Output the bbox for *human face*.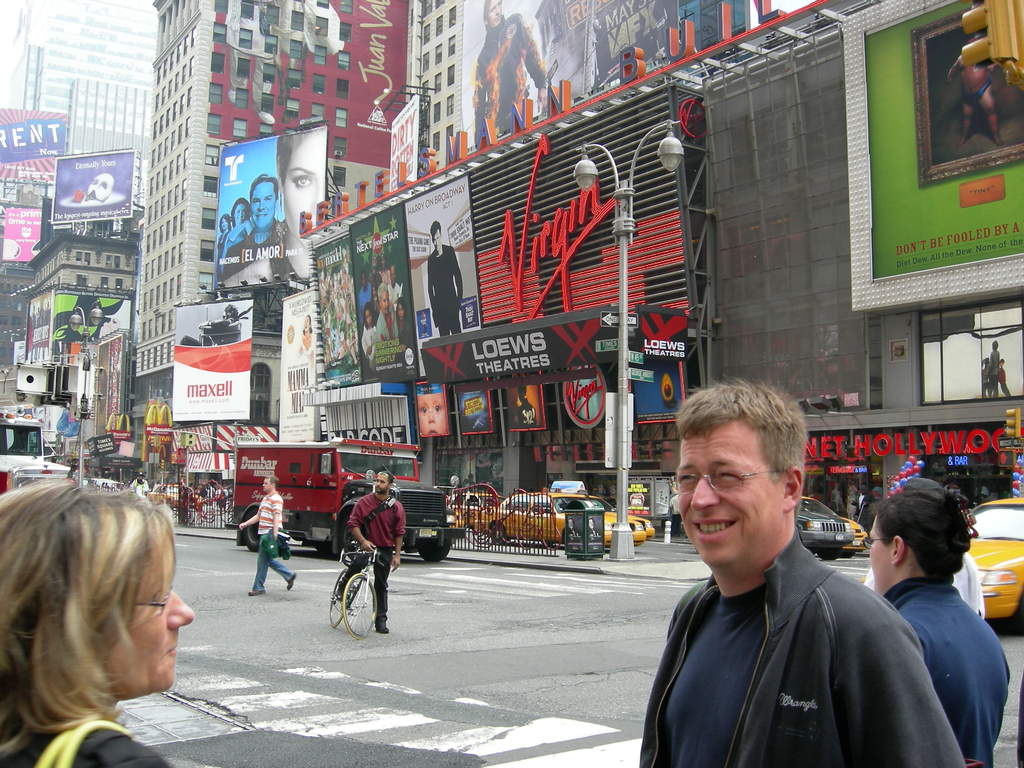
<box>302,314,312,332</box>.
